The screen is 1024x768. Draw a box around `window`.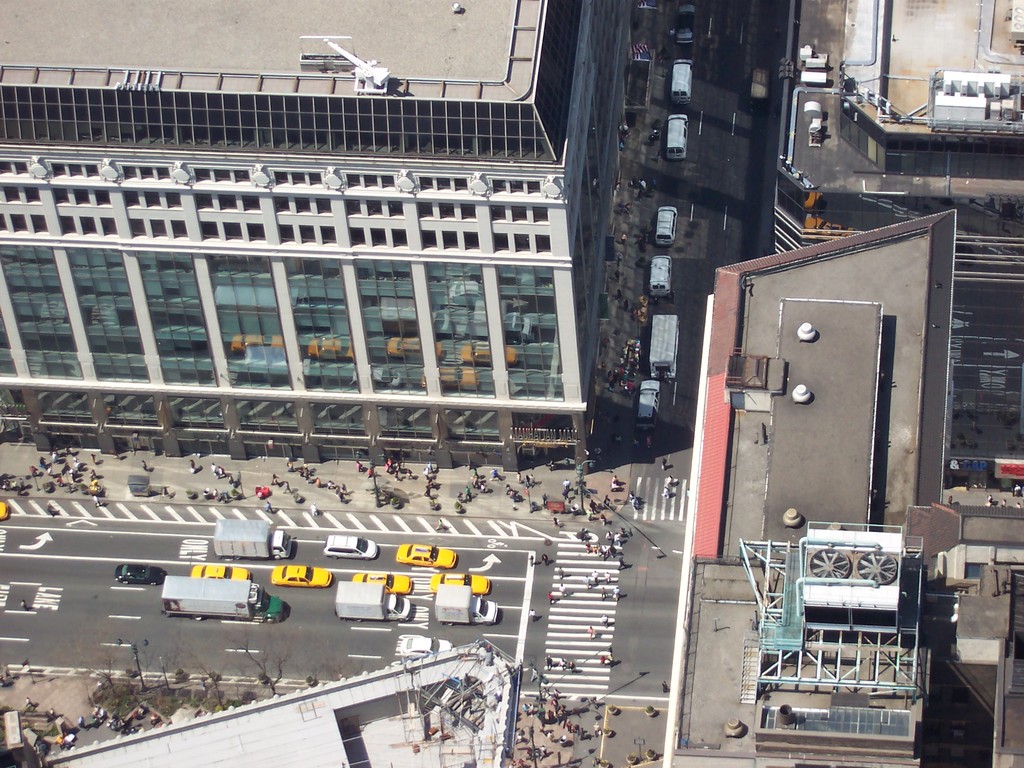
531 205 548 223.
